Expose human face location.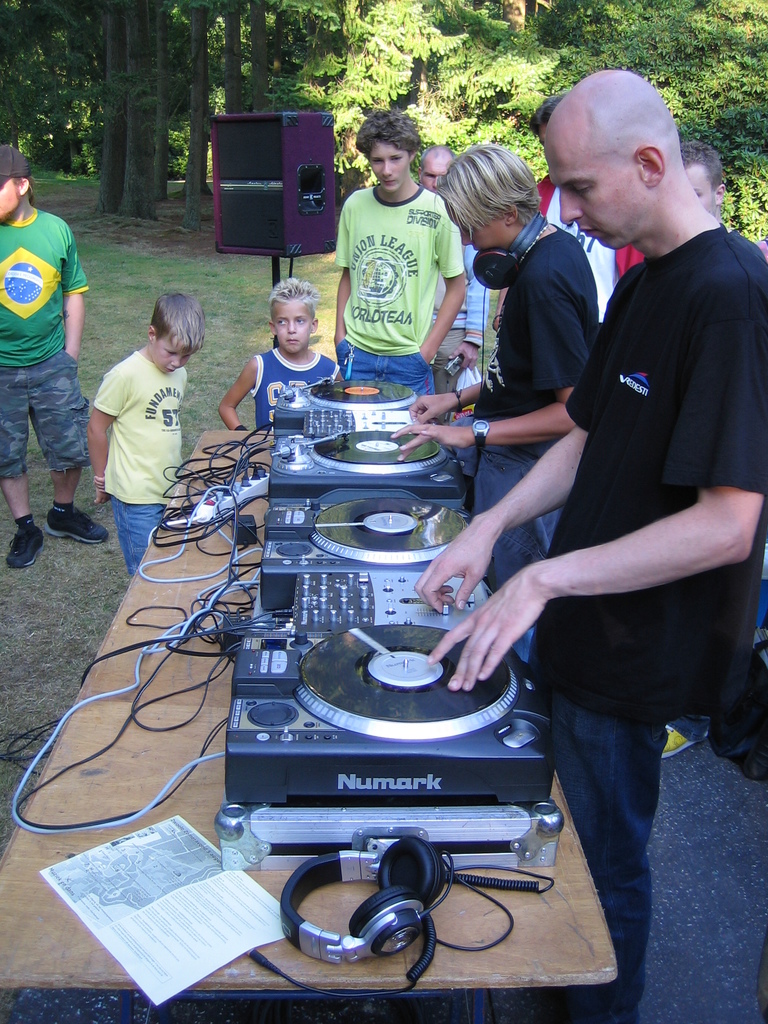
Exposed at [420,147,448,181].
